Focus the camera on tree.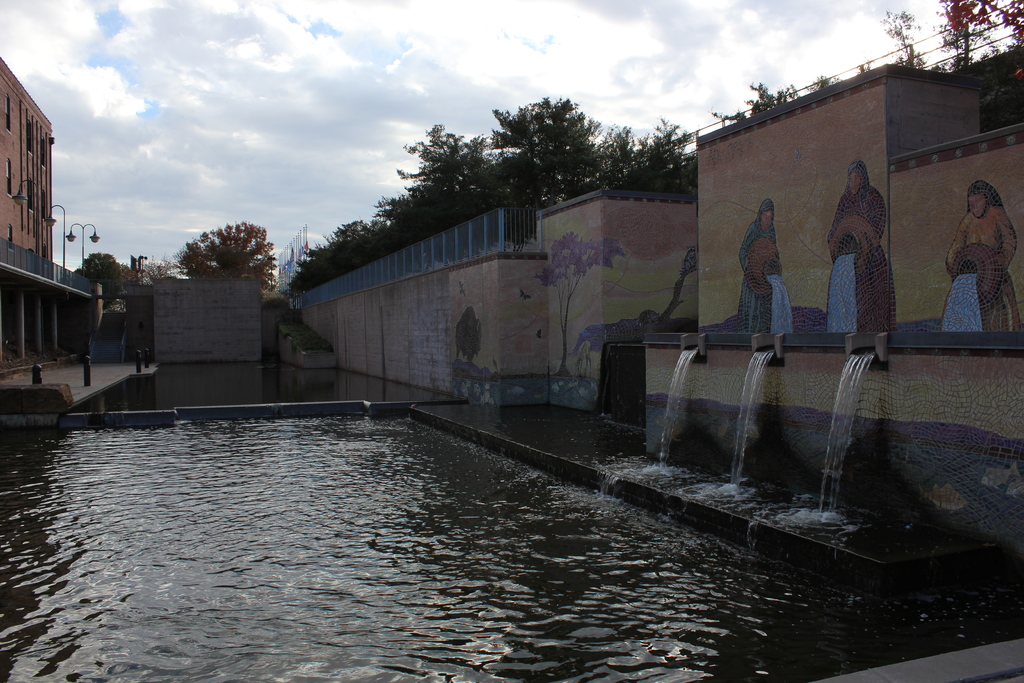
Focus region: 175,203,274,286.
